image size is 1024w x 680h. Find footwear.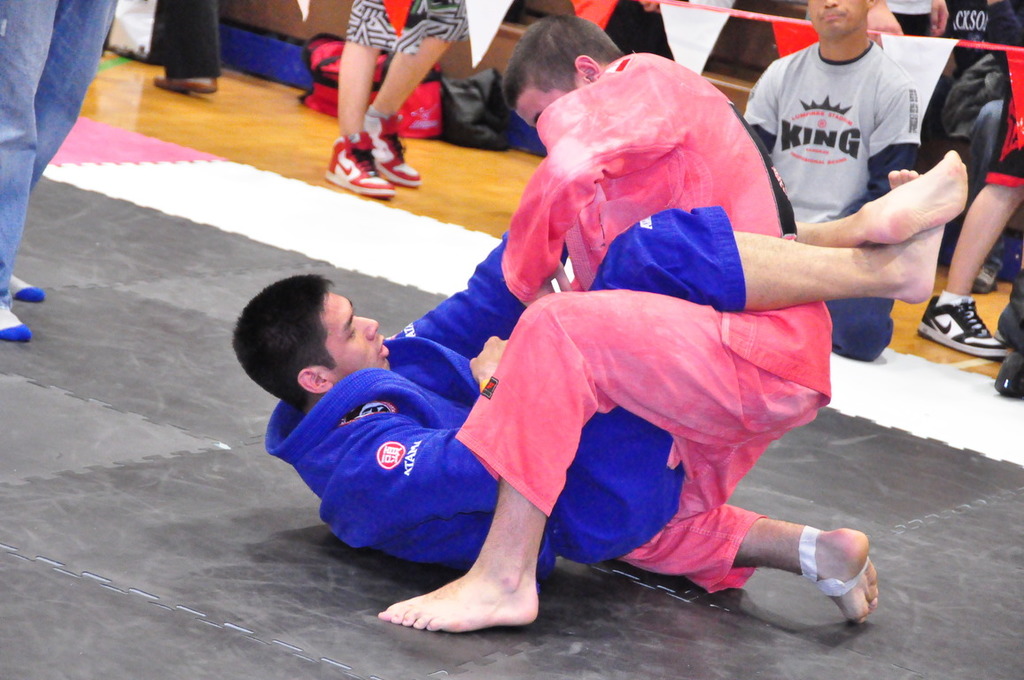
[914, 295, 1006, 359].
